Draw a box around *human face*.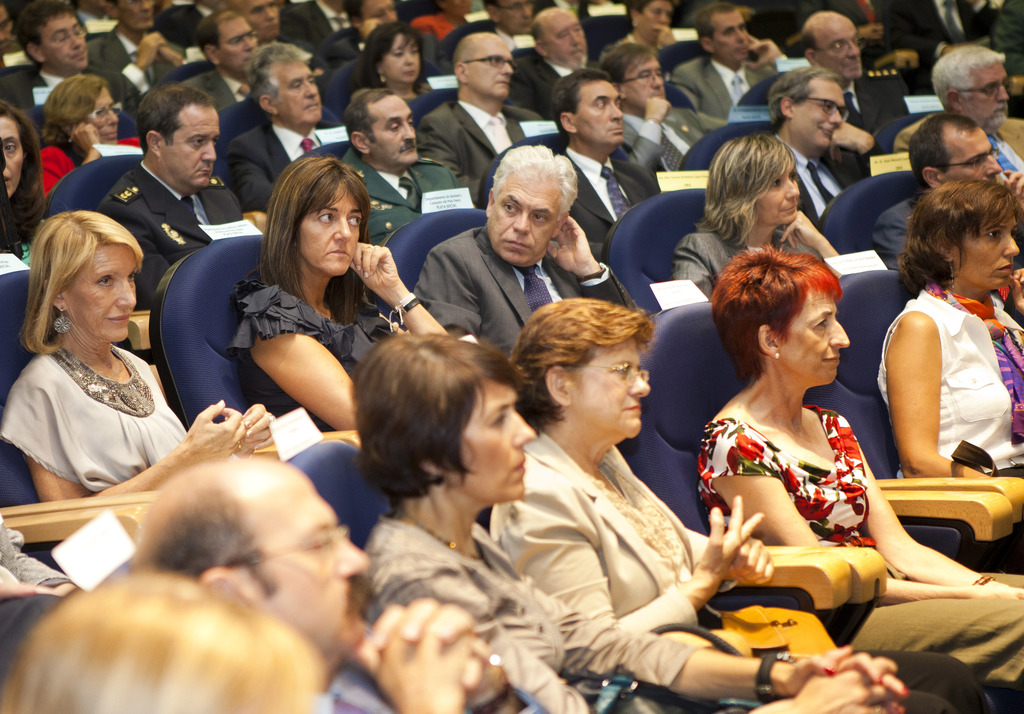
[303,185,360,275].
